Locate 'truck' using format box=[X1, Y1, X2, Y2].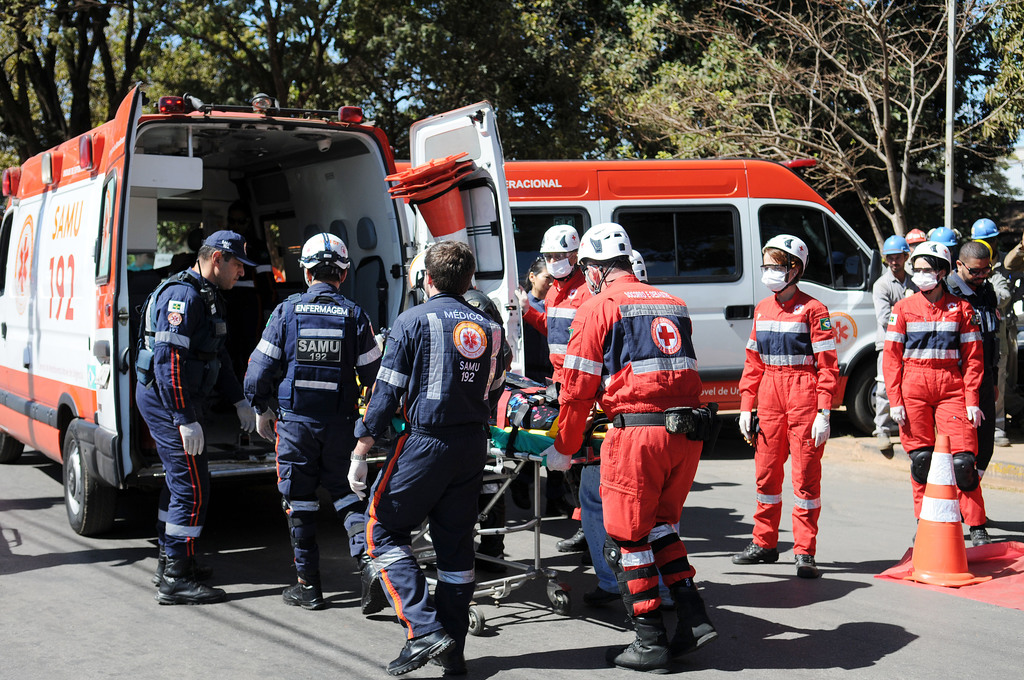
box=[406, 165, 931, 445].
